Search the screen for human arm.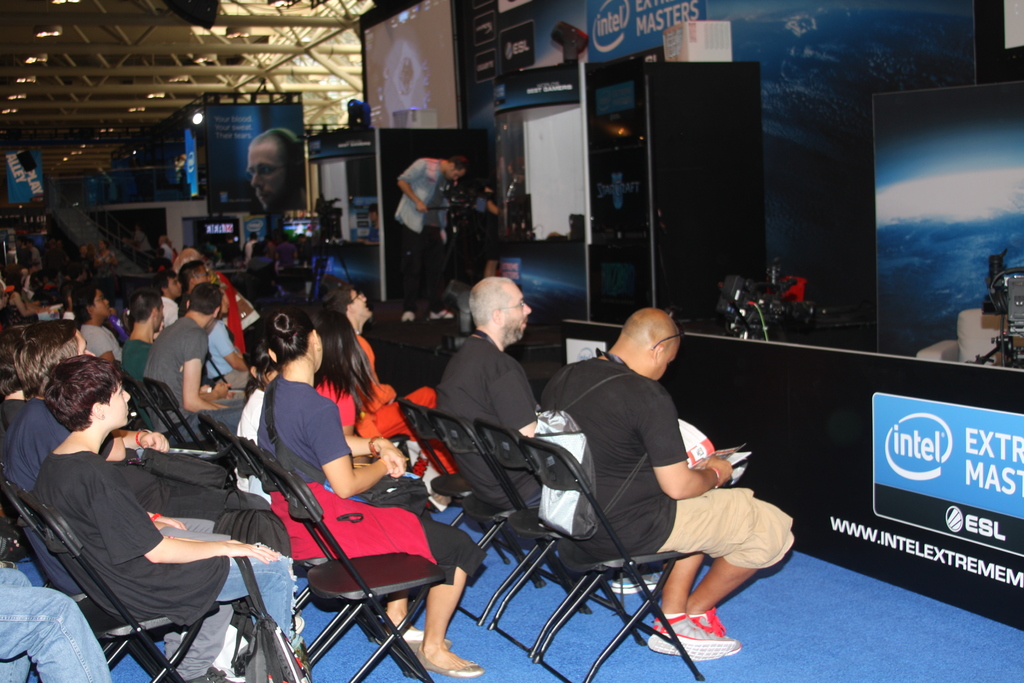
Found at <box>13,288,59,315</box>.
